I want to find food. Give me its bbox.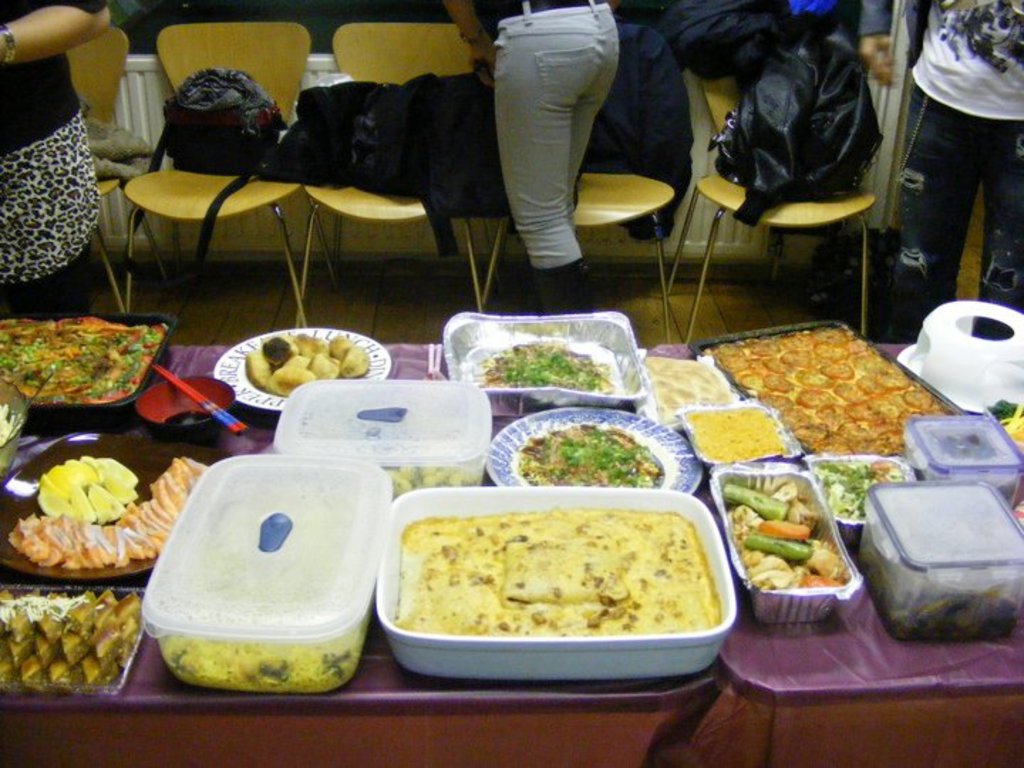
[853, 538, 1018, 643].
